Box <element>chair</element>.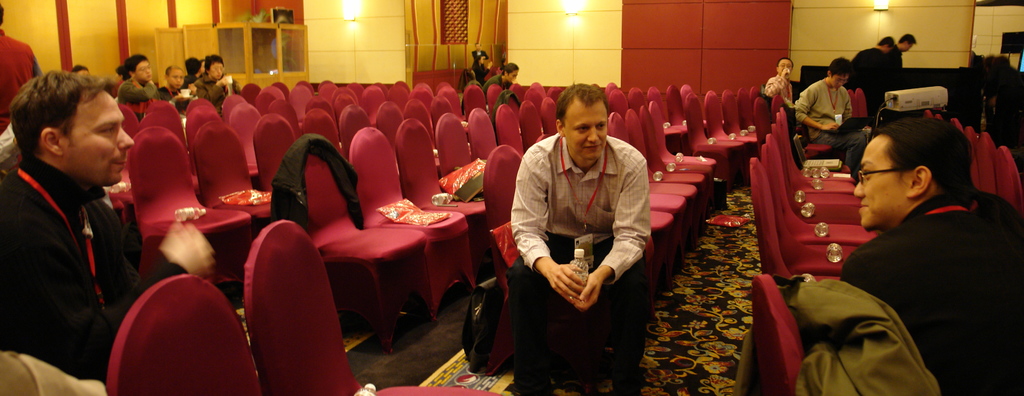
detection(339, 109, 367, 150).
